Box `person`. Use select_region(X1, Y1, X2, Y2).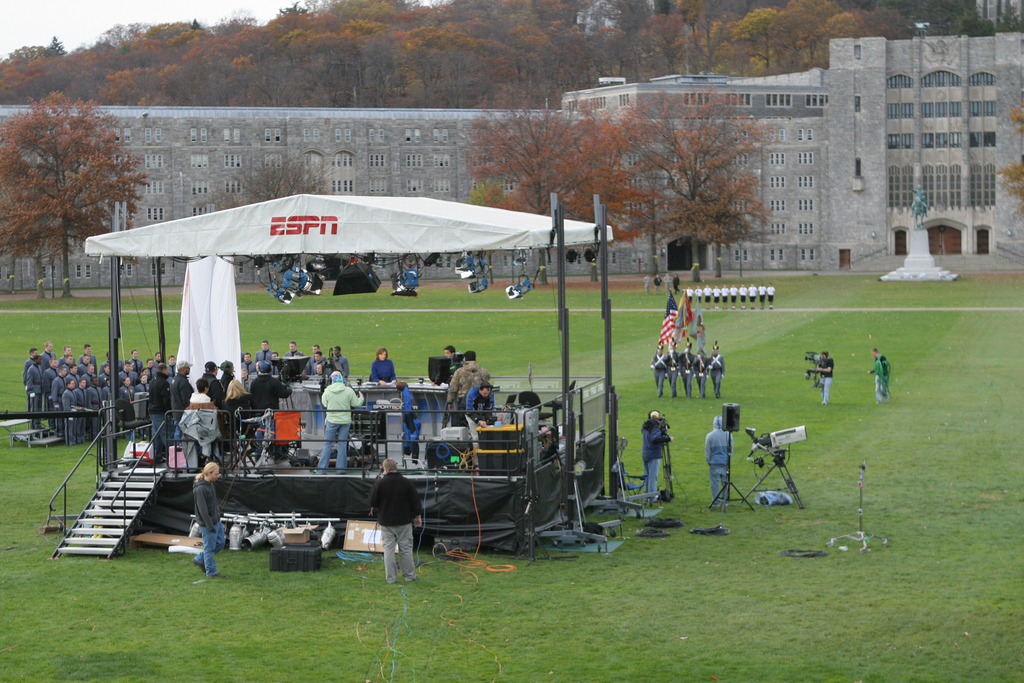
select_region(622, 407, 673, 529).
